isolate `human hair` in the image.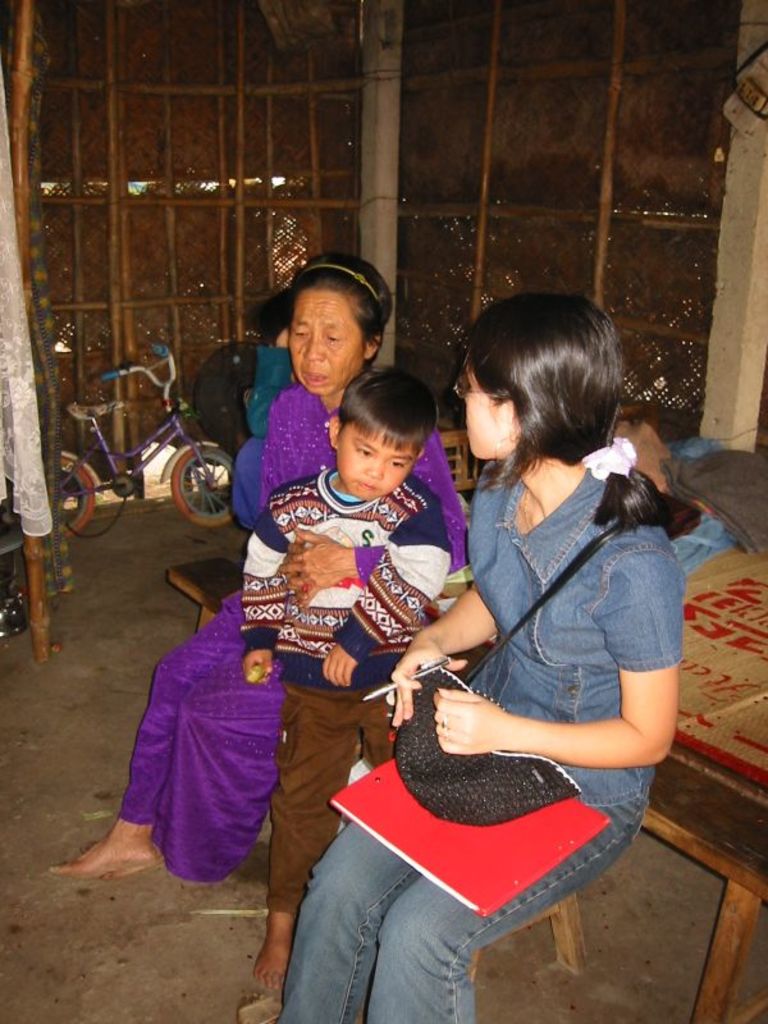
Isolated region: bbox=[463, 293, 678, 536].
